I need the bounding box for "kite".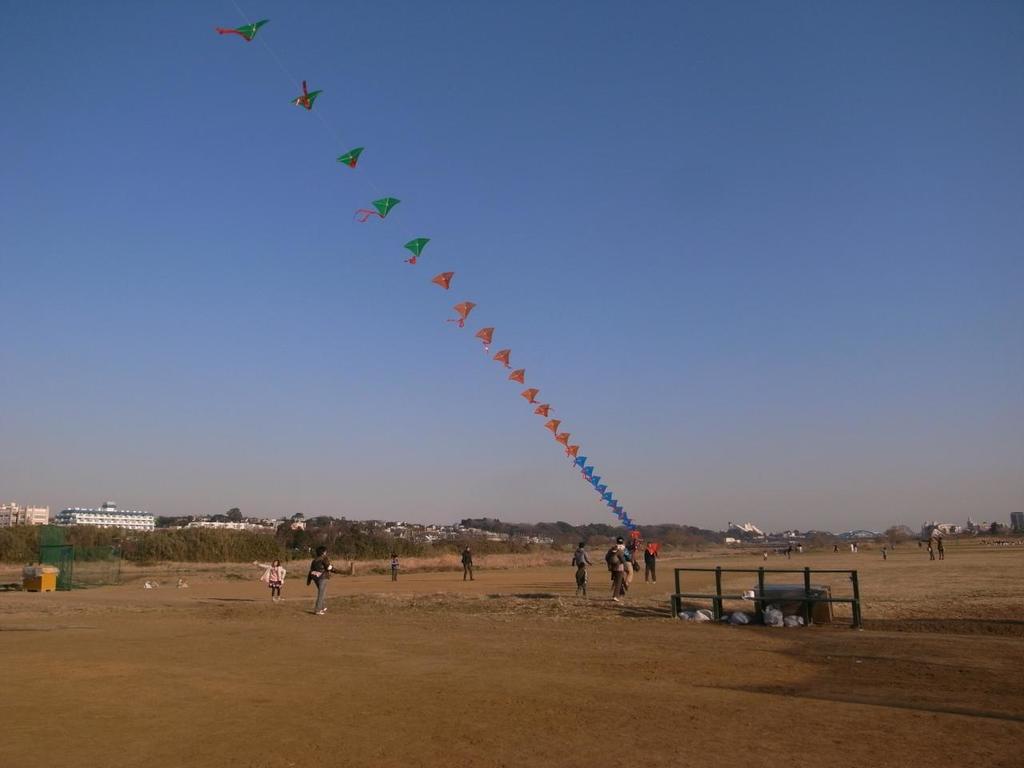
Here it is: [x1=292, y1=78, x2=324, y2=110].
